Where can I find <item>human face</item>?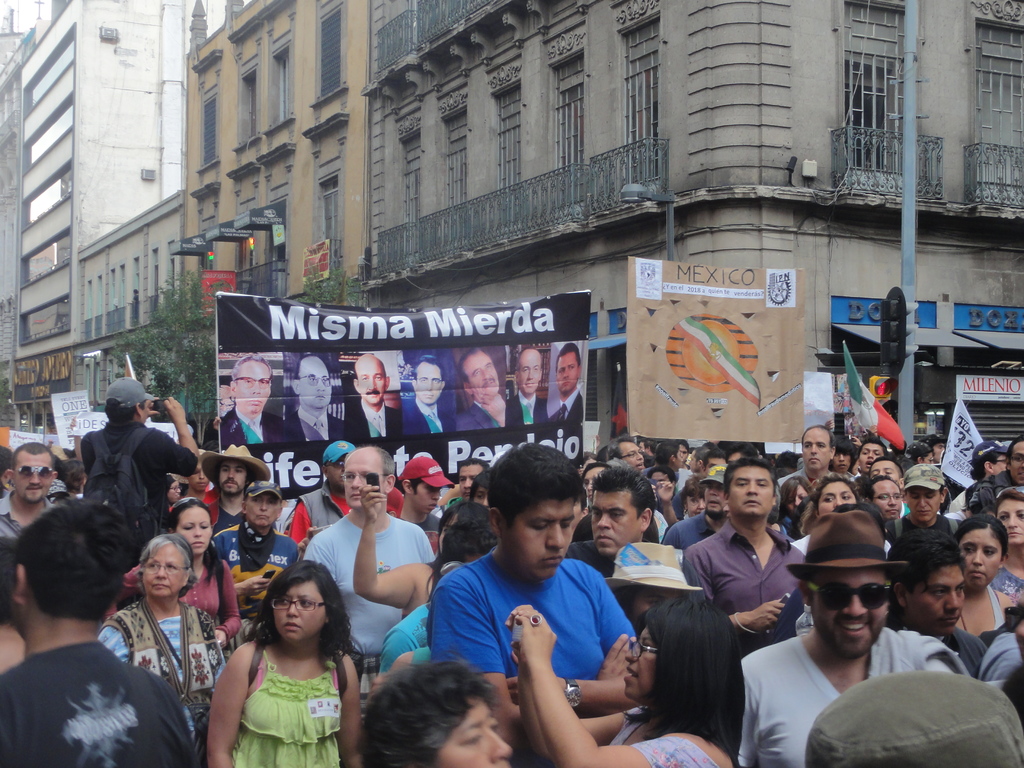
You can find it at <bbox>230, 361, 271, 416</bbox>.
